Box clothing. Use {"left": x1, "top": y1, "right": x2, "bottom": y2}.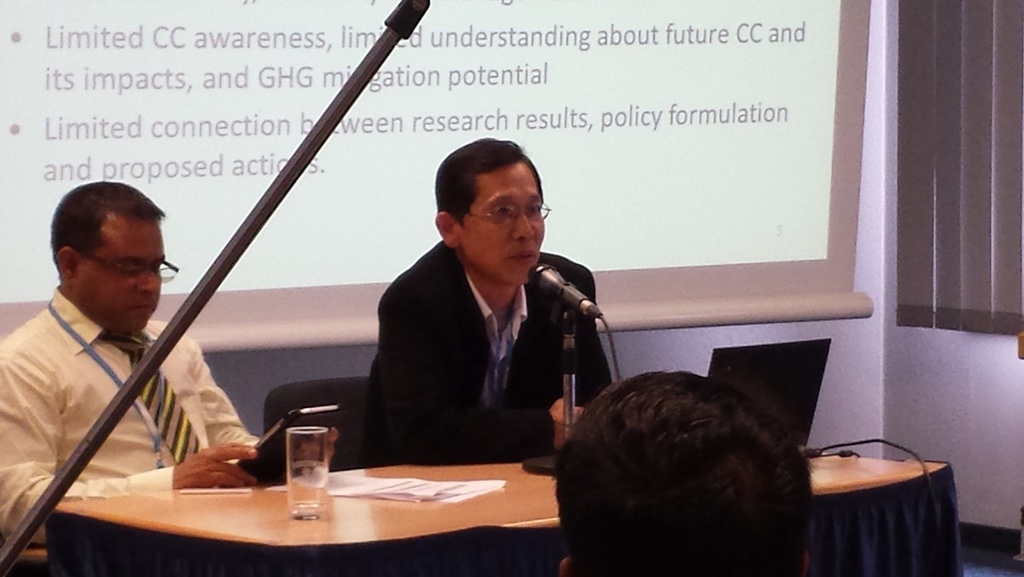
{"left": 356, "top": 235, "right": 616, "bottom": 465}.
